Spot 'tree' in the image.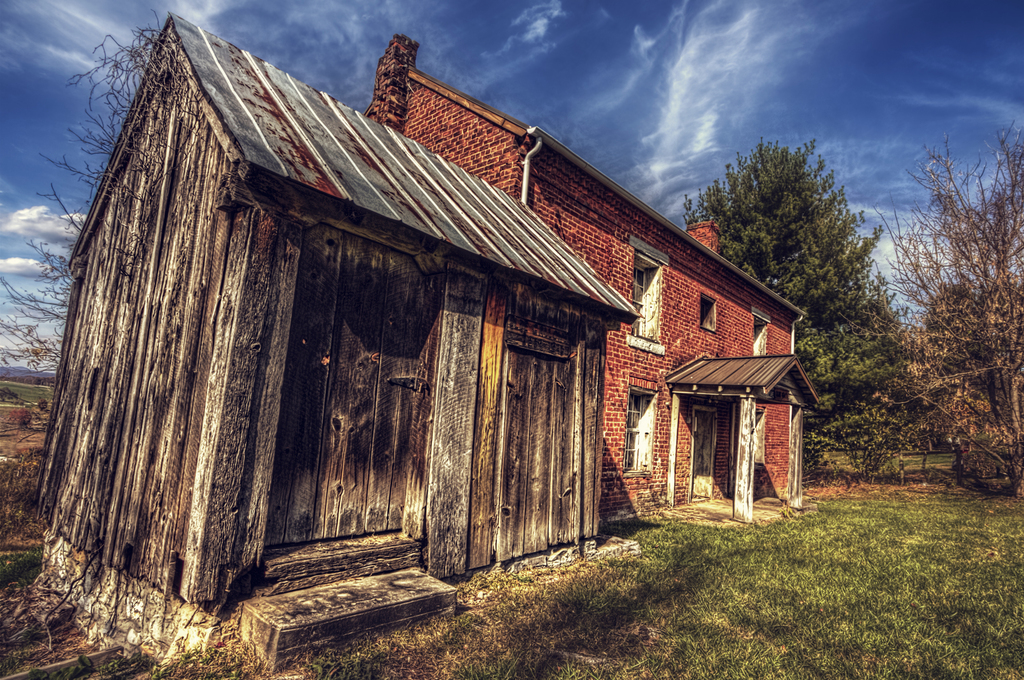
'tree' found at 689/133/916/474.
